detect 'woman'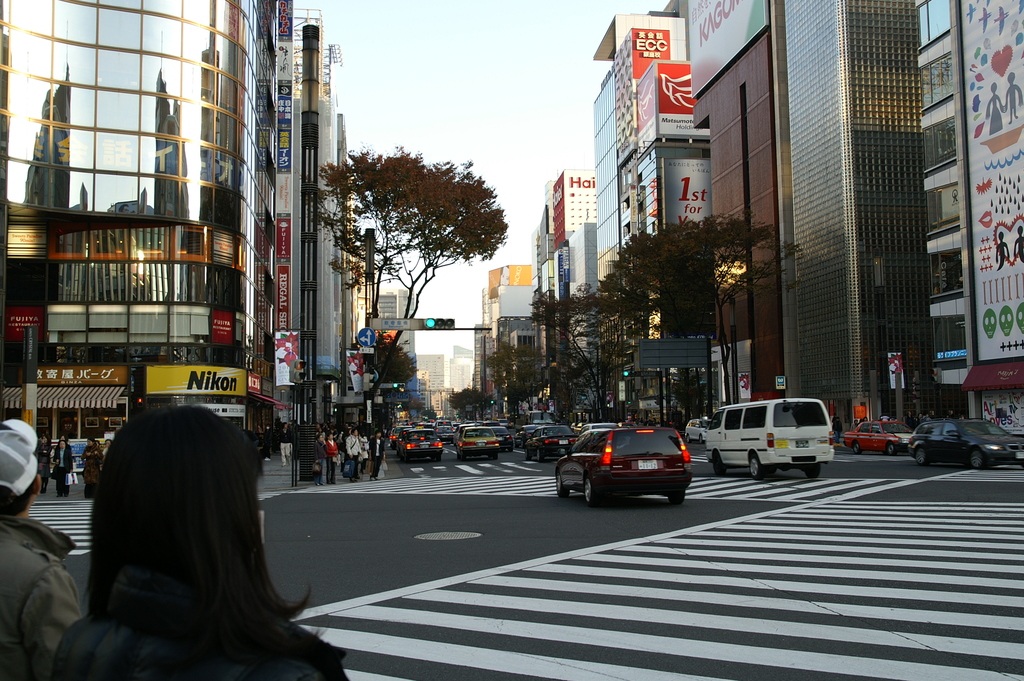
left=54, top=385, right=330, bottom=678
